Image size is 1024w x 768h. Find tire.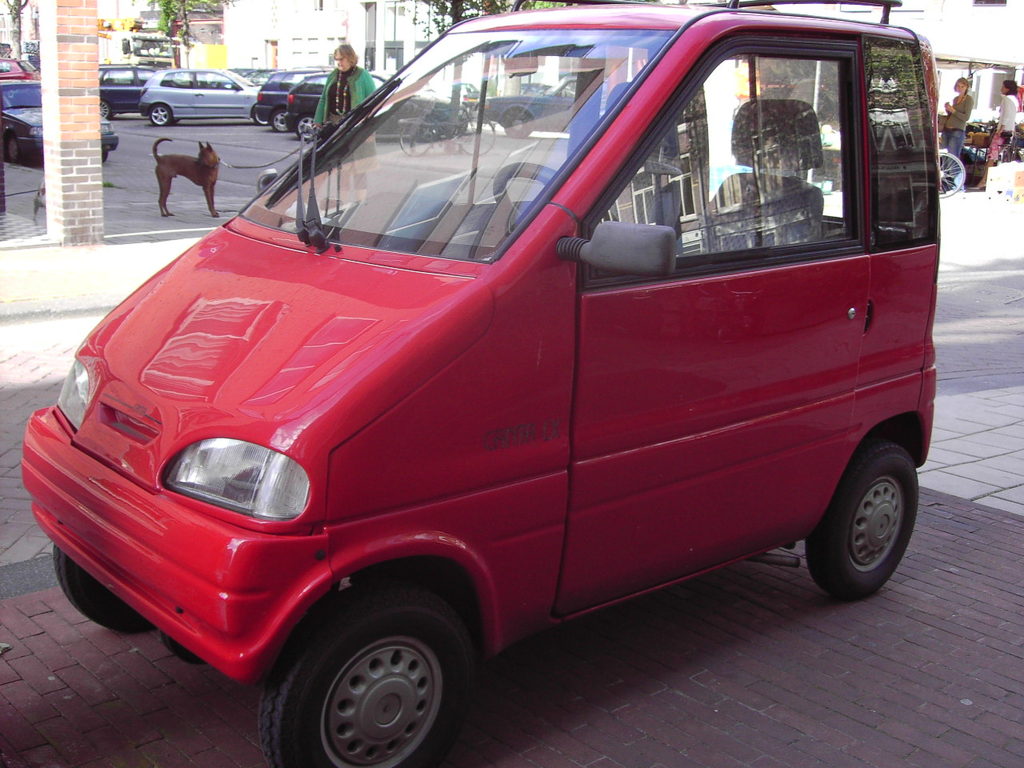
[x1=7, y1=138, x2=19, y2=161].
